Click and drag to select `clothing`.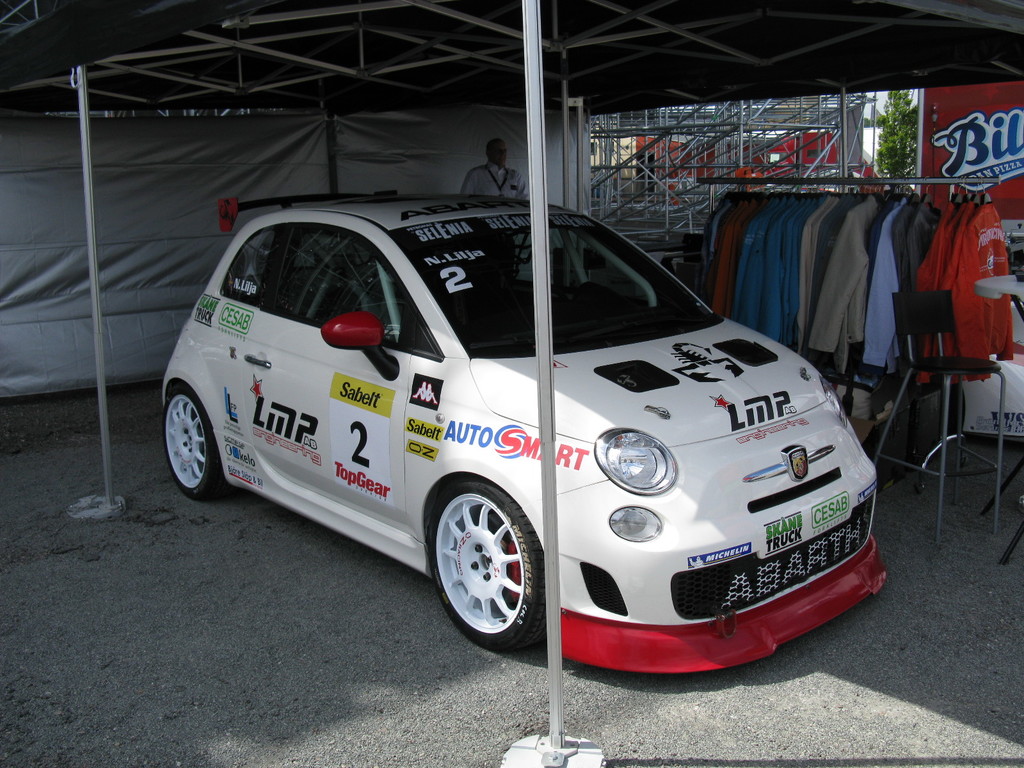
Selection: [left=460, top=159, right=526, bottom=276].
